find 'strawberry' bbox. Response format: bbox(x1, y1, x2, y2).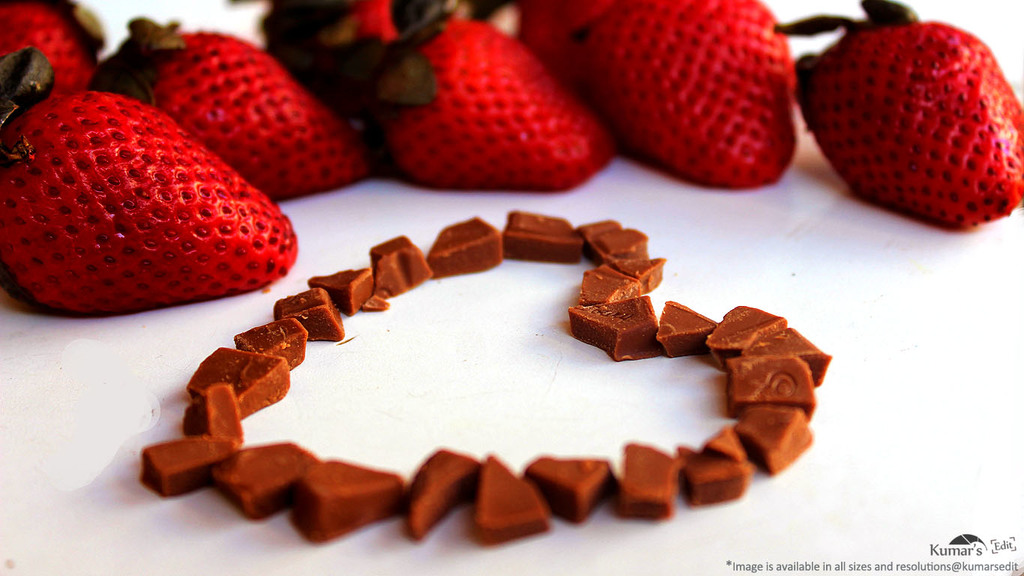
bbox(511, 0, 609, 94).
